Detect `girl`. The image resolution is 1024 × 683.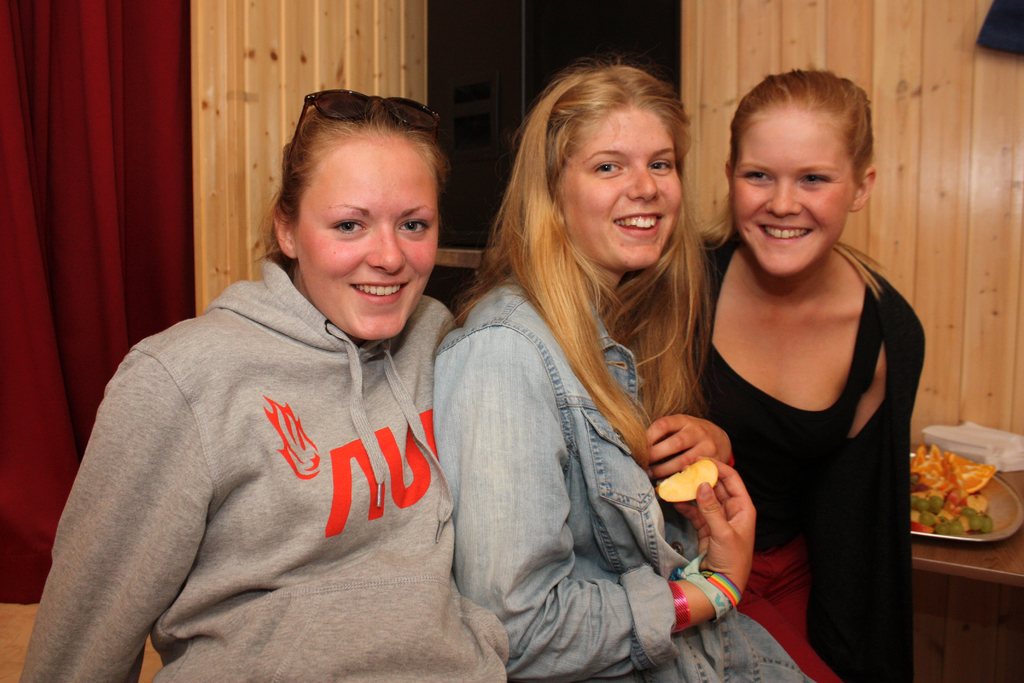
BBox(17, 94, 514, 682).
